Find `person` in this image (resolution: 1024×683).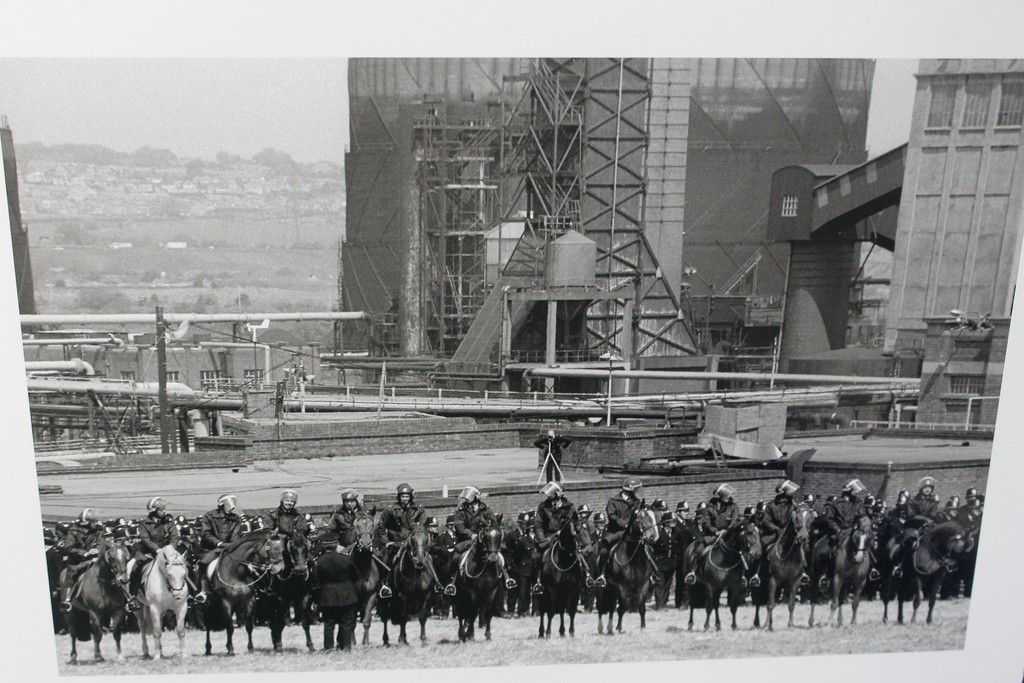
(125, 497, 179, 608).
